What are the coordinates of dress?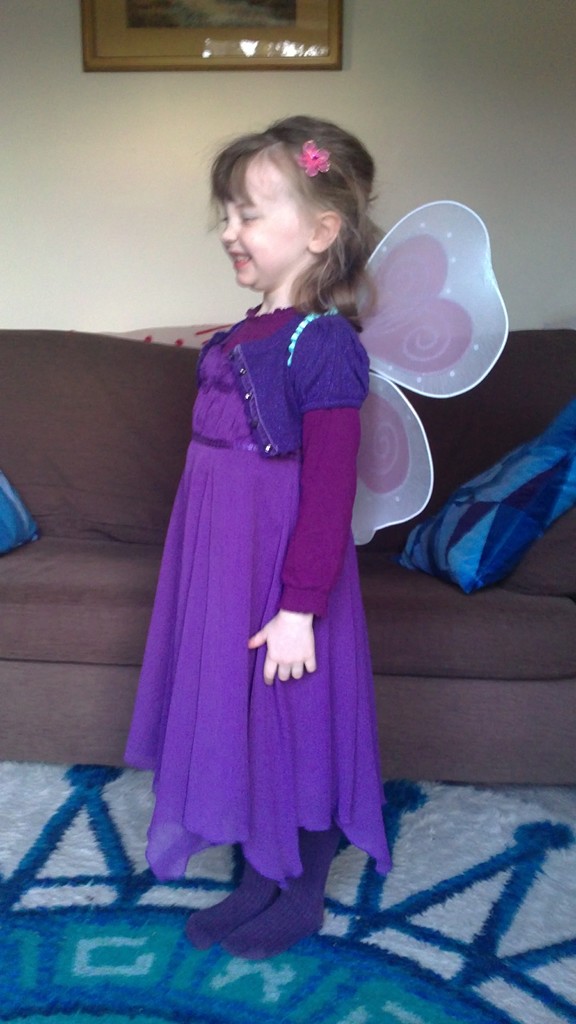
[x1=120, y1=309, x2=393, y2=888].
